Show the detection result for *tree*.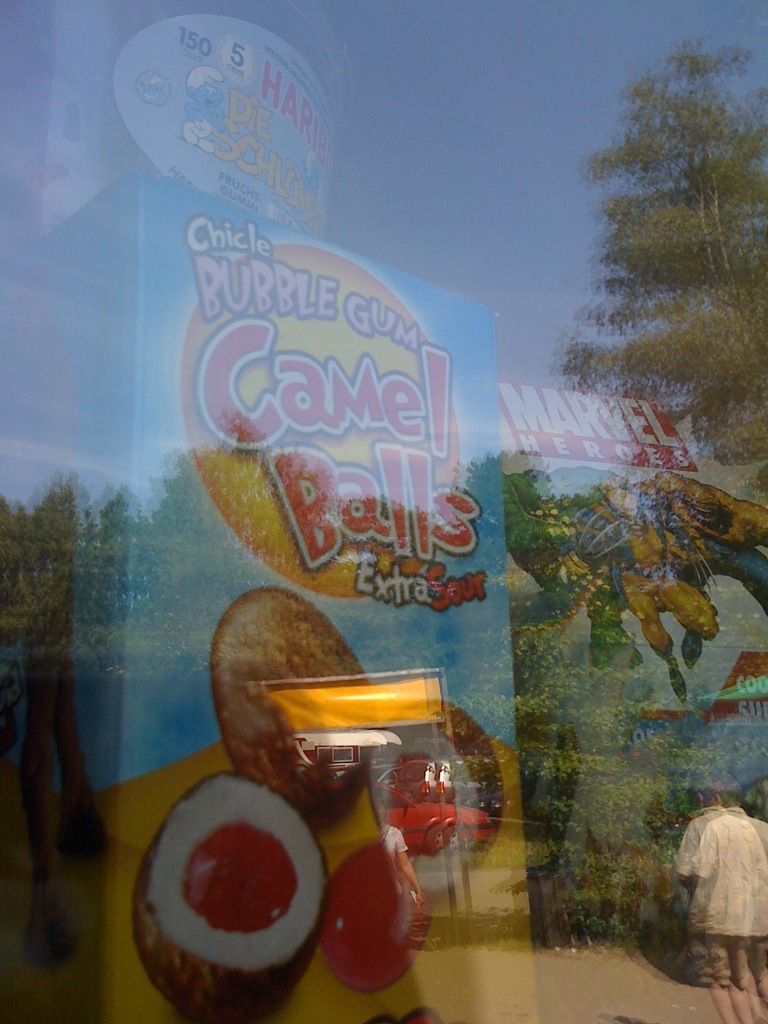
(left=547, top=33, right=767, bottom=503).
